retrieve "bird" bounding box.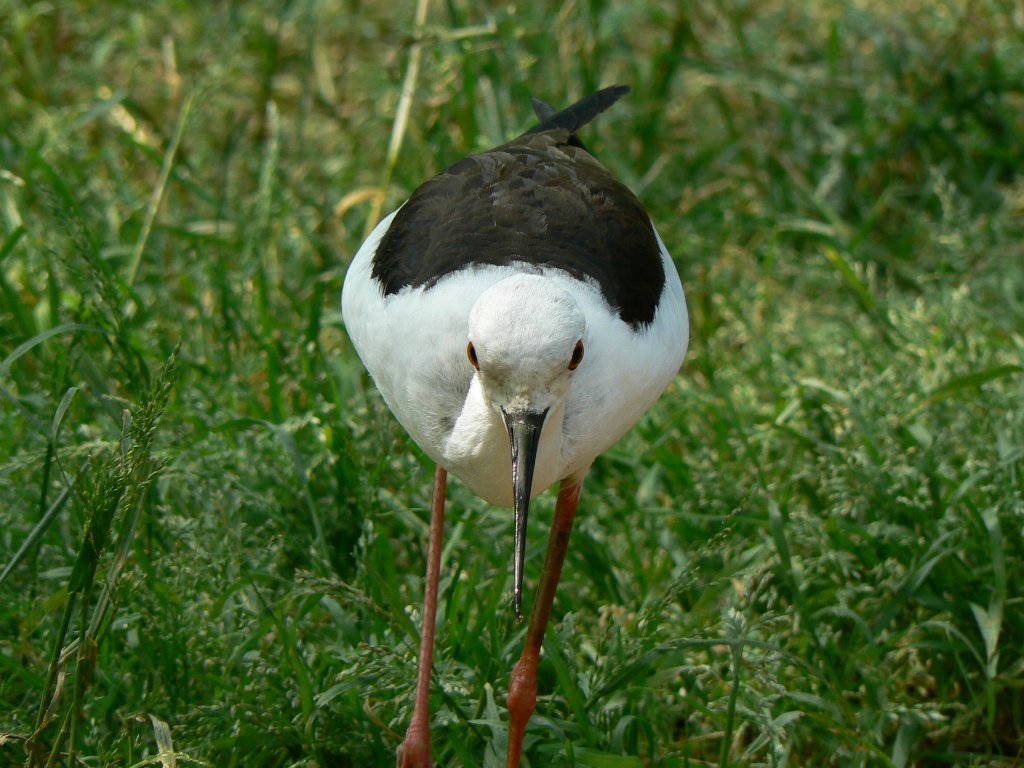
Bounding box: 325 74 711 696.
